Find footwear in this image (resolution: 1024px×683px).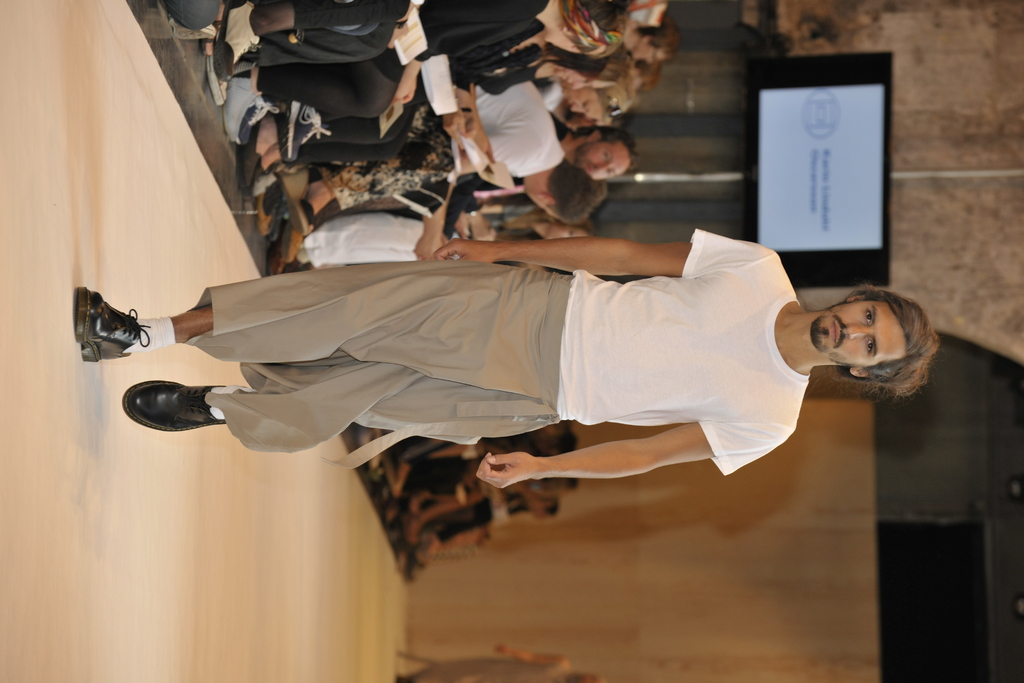
BBox(234, 119, 265, 192).
